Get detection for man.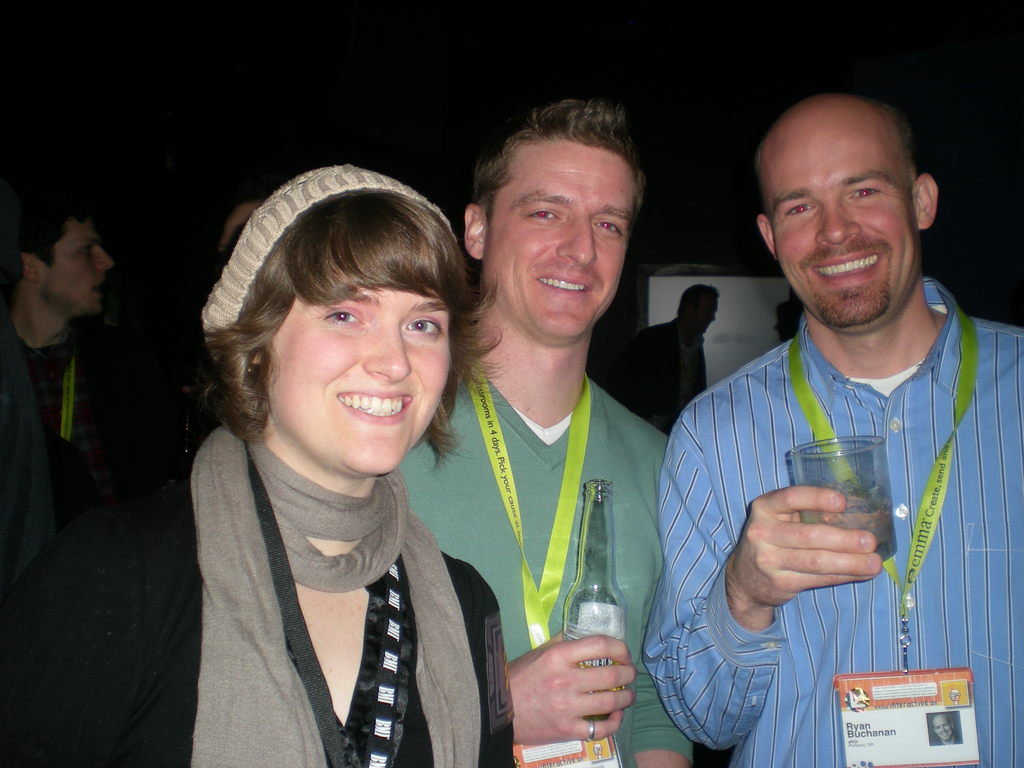
Detection: pyautogui.locateOnScreen(397, 103, 695, 767).
